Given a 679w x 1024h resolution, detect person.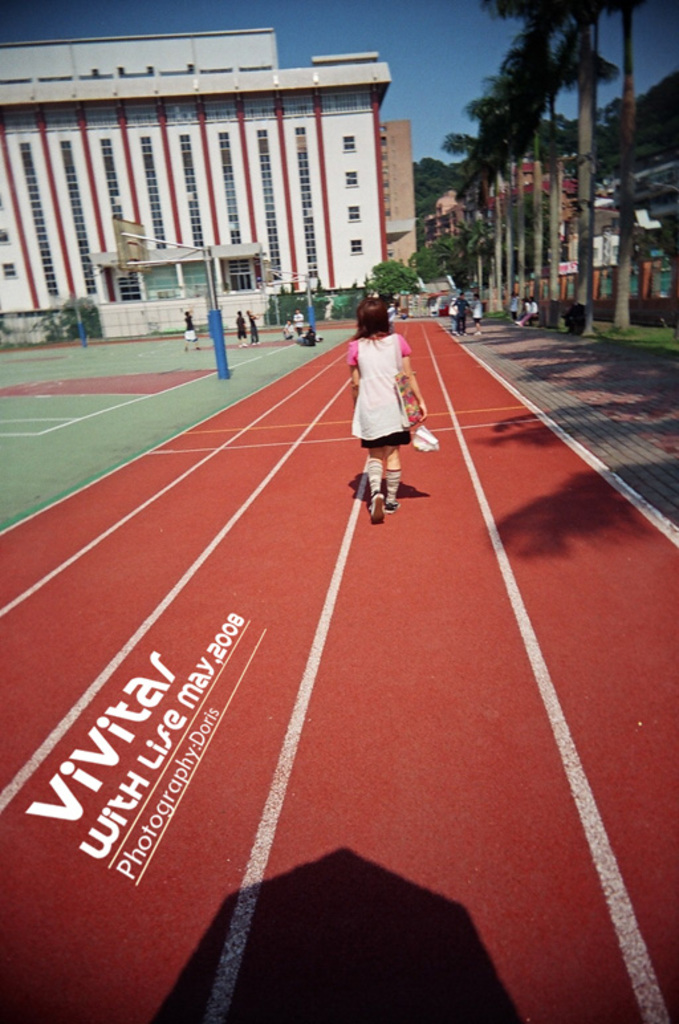
(x1=245, y1=313, x2=259, y2=346).
